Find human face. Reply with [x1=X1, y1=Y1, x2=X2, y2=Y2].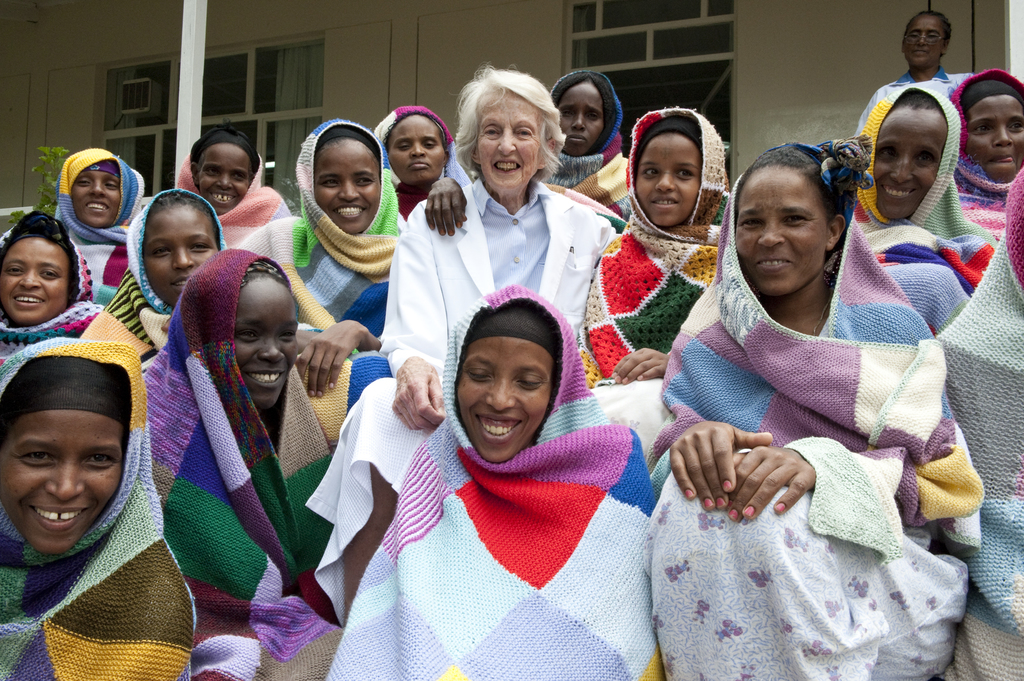
[x1=630, y1=131, x2=701, y2=227].
